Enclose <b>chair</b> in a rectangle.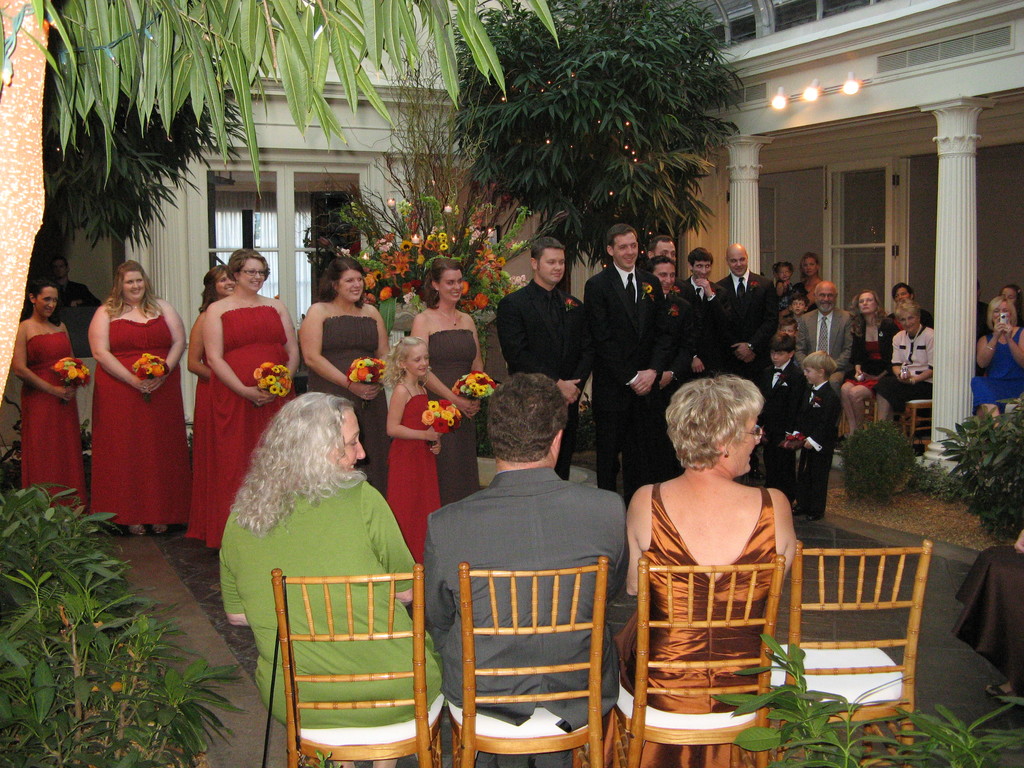
select_region(607, 553, 778, 767).
